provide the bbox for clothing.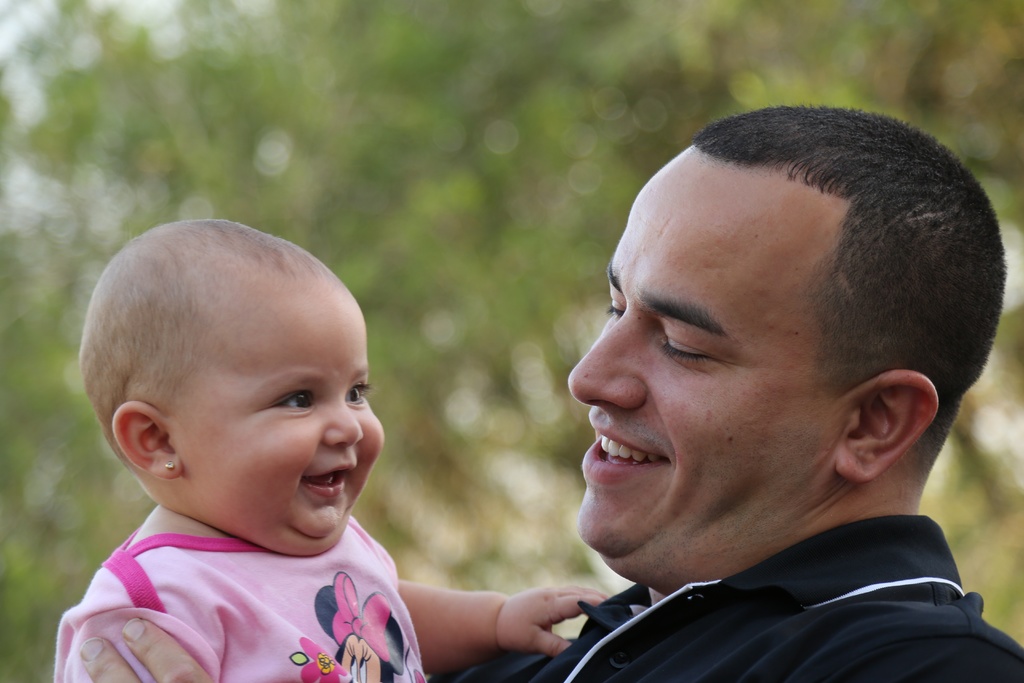
pyautogui.locateOnScreen(442, 520, 1023, 682).
